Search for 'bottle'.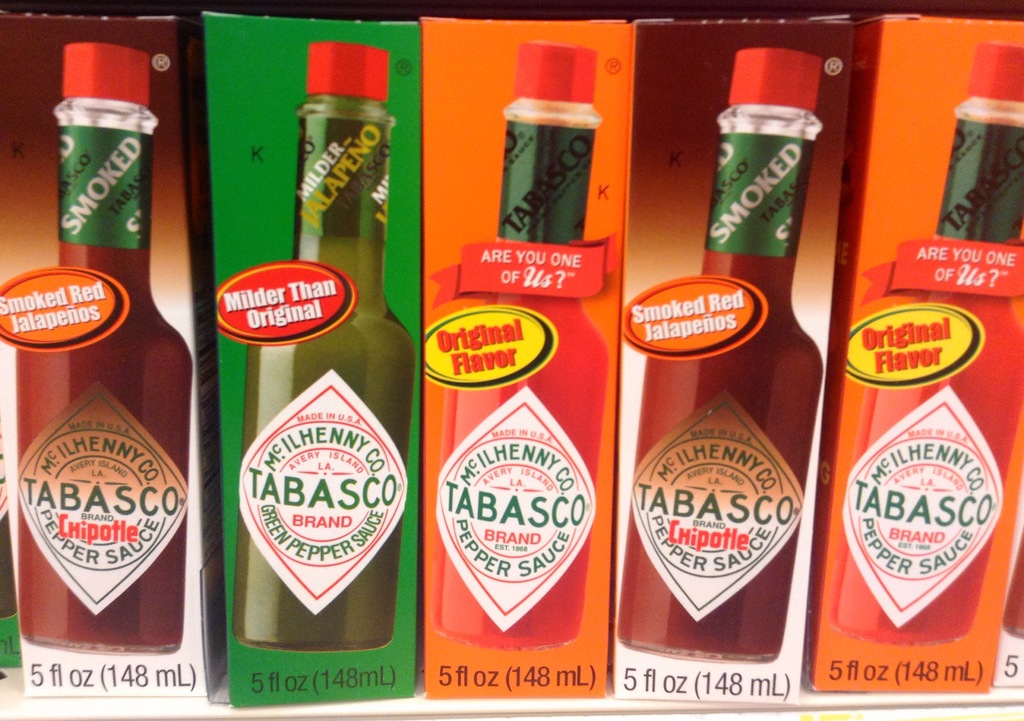
Found at [x1=429, y1=47, x2=609, y2=658].
